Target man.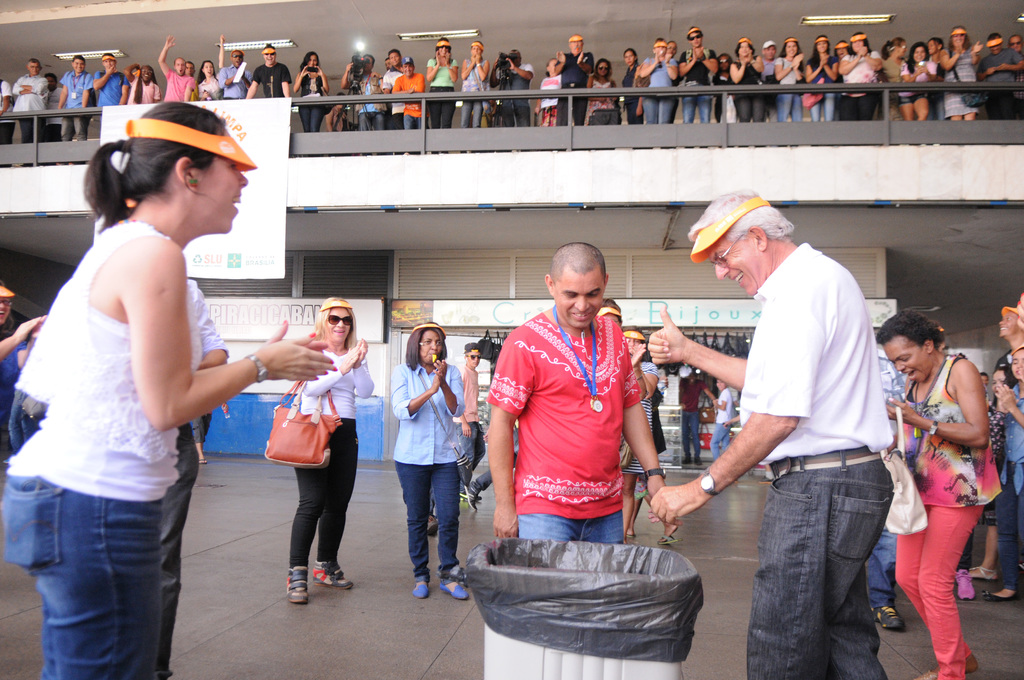
Target region: crop(154, 32, 196, 99).
